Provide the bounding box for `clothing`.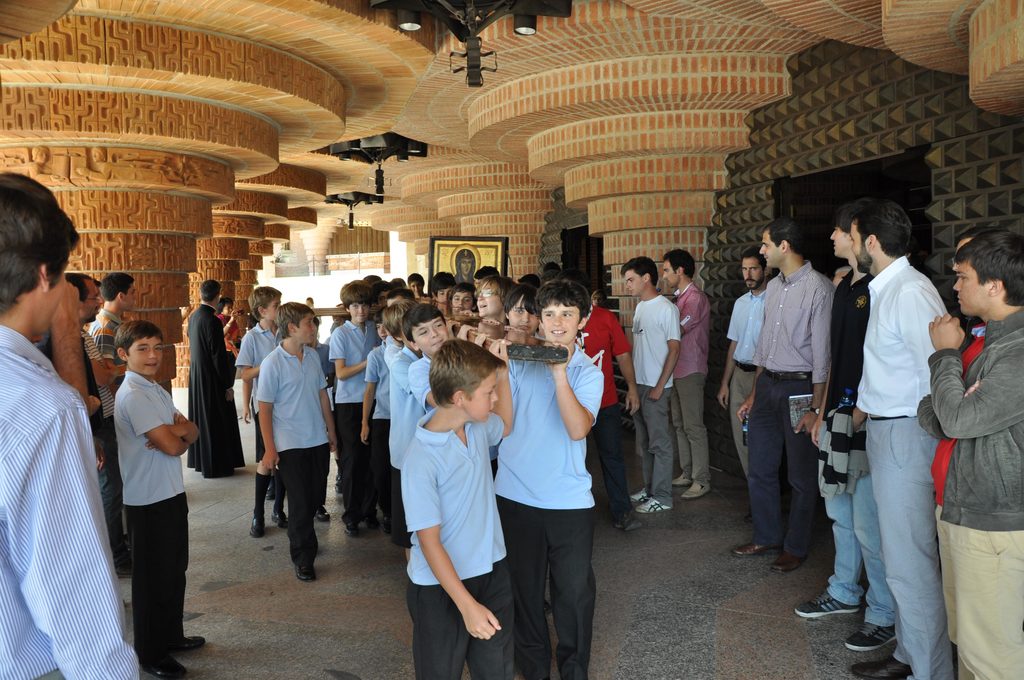
x1=828, y1=256, x2=874, y2=613.
